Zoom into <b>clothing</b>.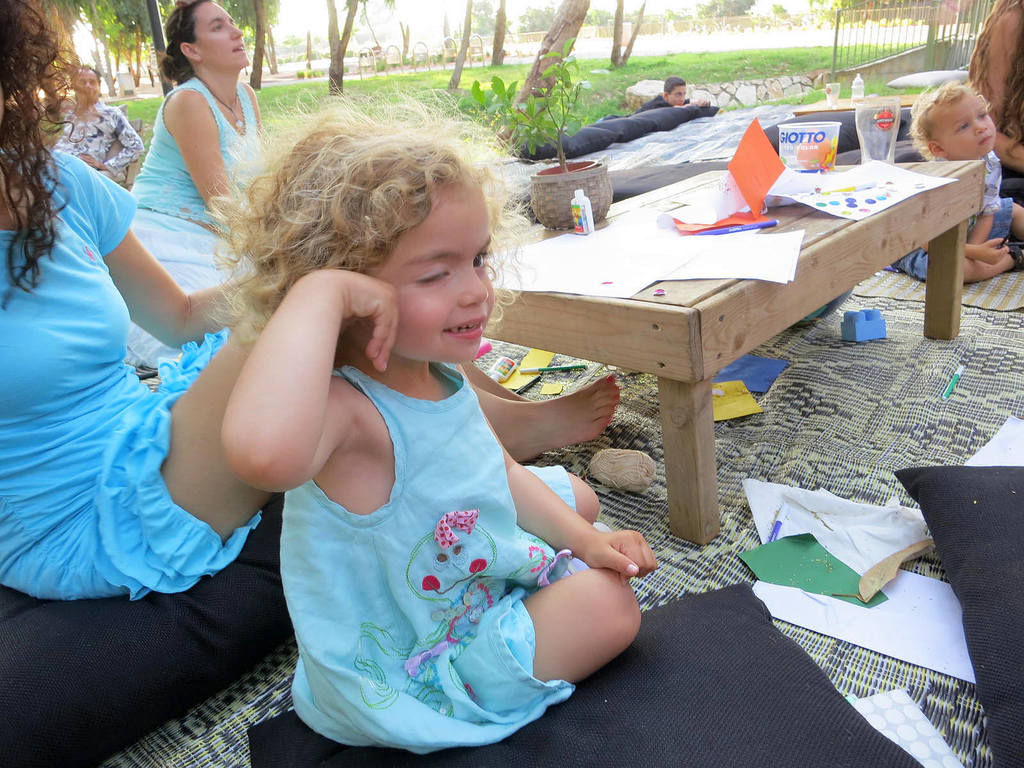
Zoom target: BBox(972, 0, 1023, 152).
